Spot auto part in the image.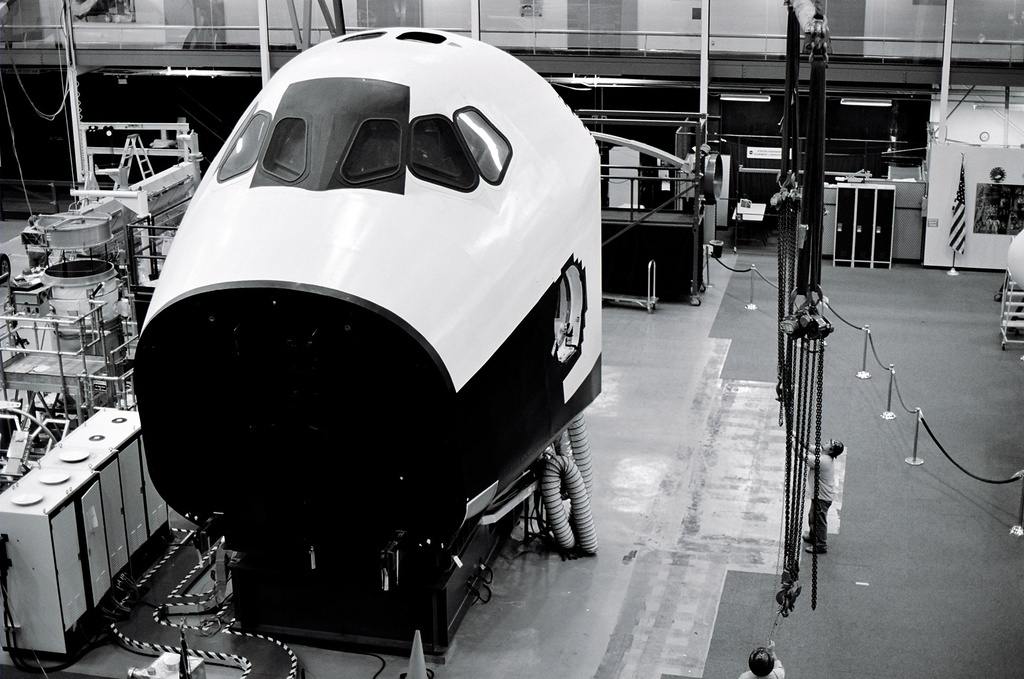
auto part found at (x1=338, y1=116, x2=405, y2=183).
